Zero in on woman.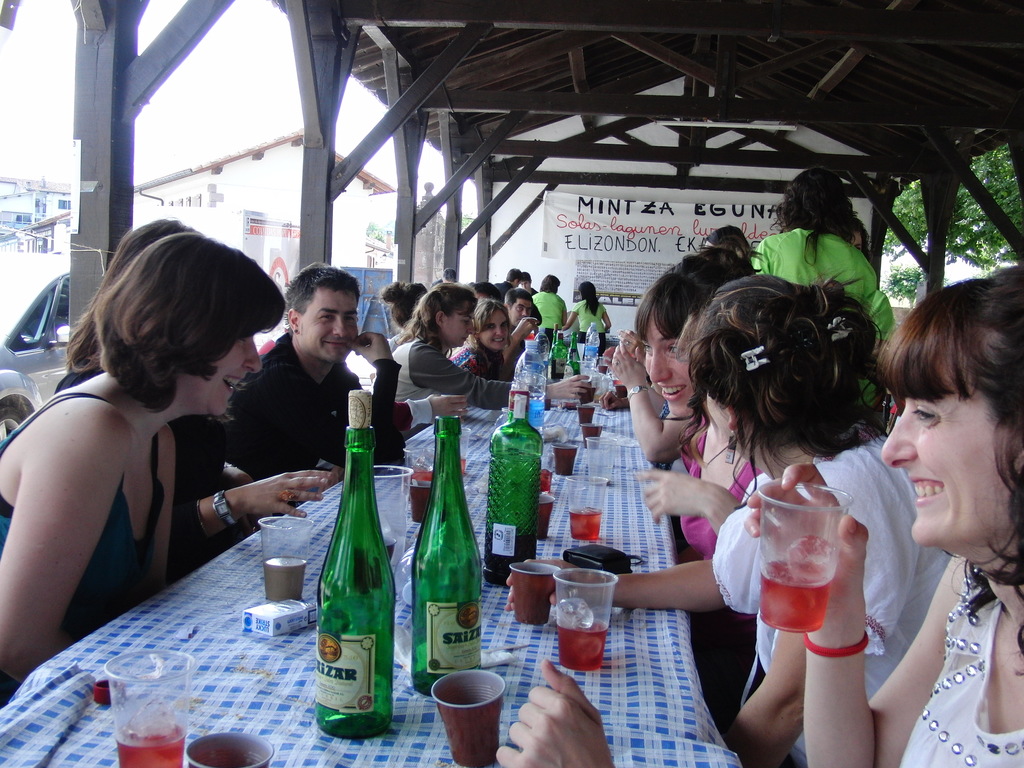
Zeroed in: <box>504,274,951,767</box>.
